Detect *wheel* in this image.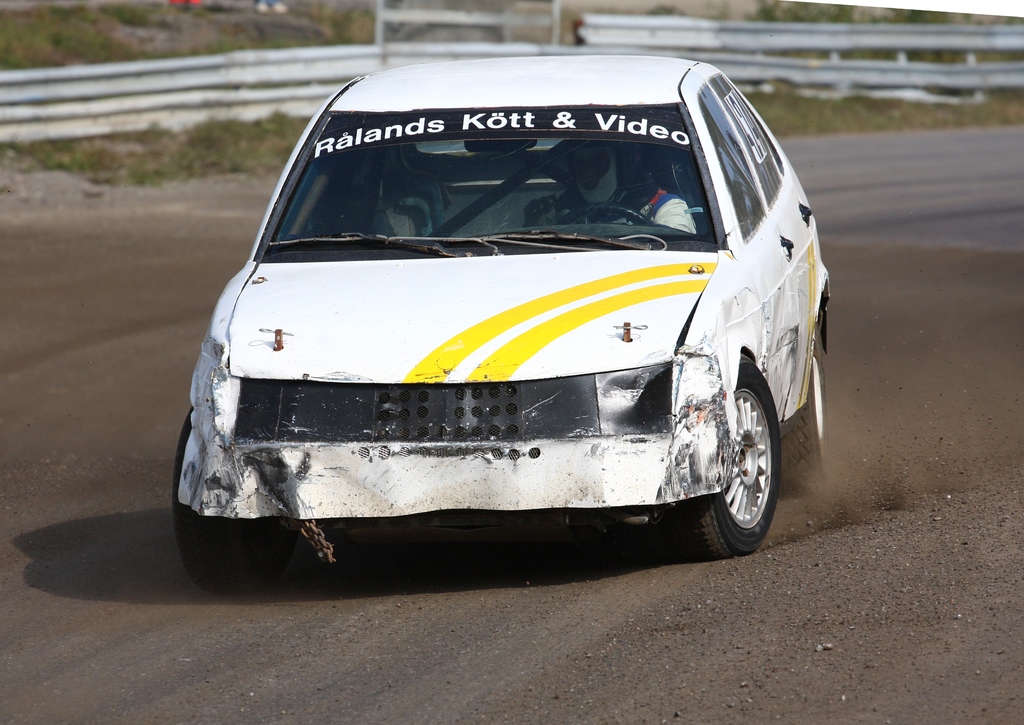
Detection: (left=168, top=408, right=294, bottom=588).
